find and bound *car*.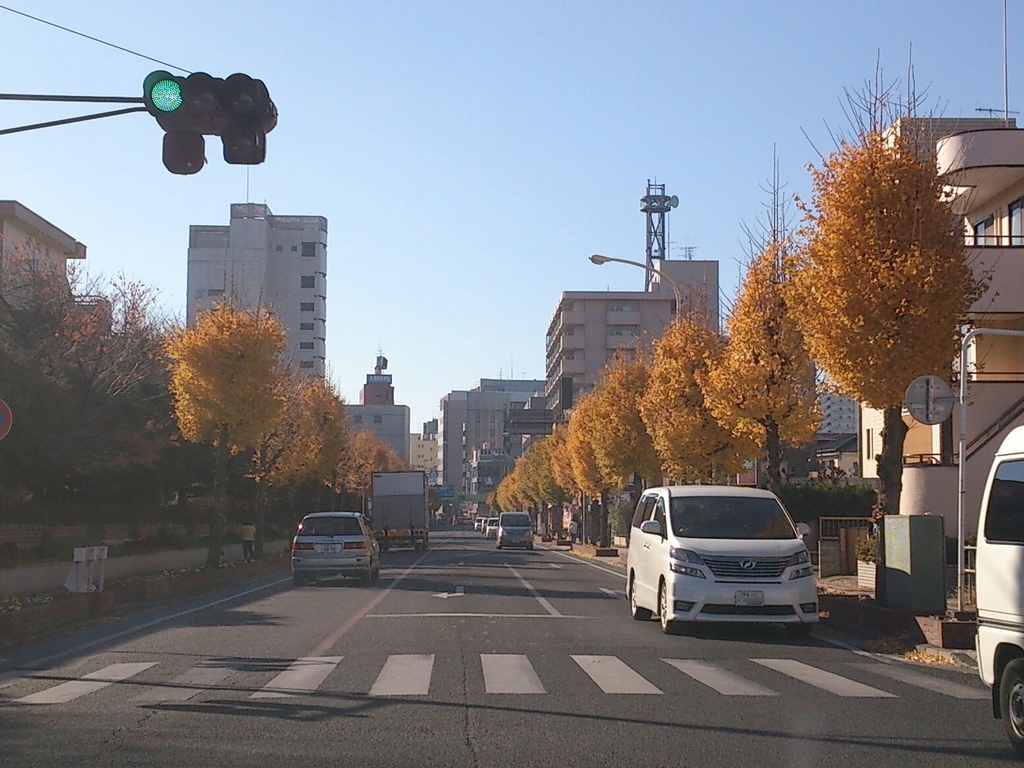
Bound: BBox(290, 509, 386, 588).
